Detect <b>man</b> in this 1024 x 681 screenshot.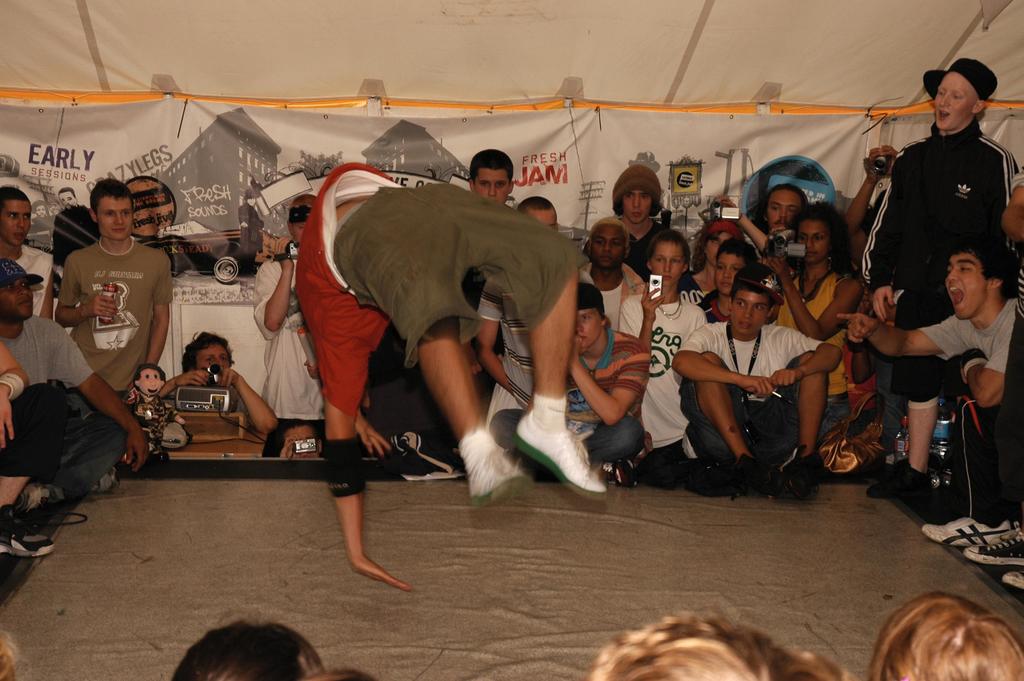
Detection: box=[25, 165, 170, 536].
